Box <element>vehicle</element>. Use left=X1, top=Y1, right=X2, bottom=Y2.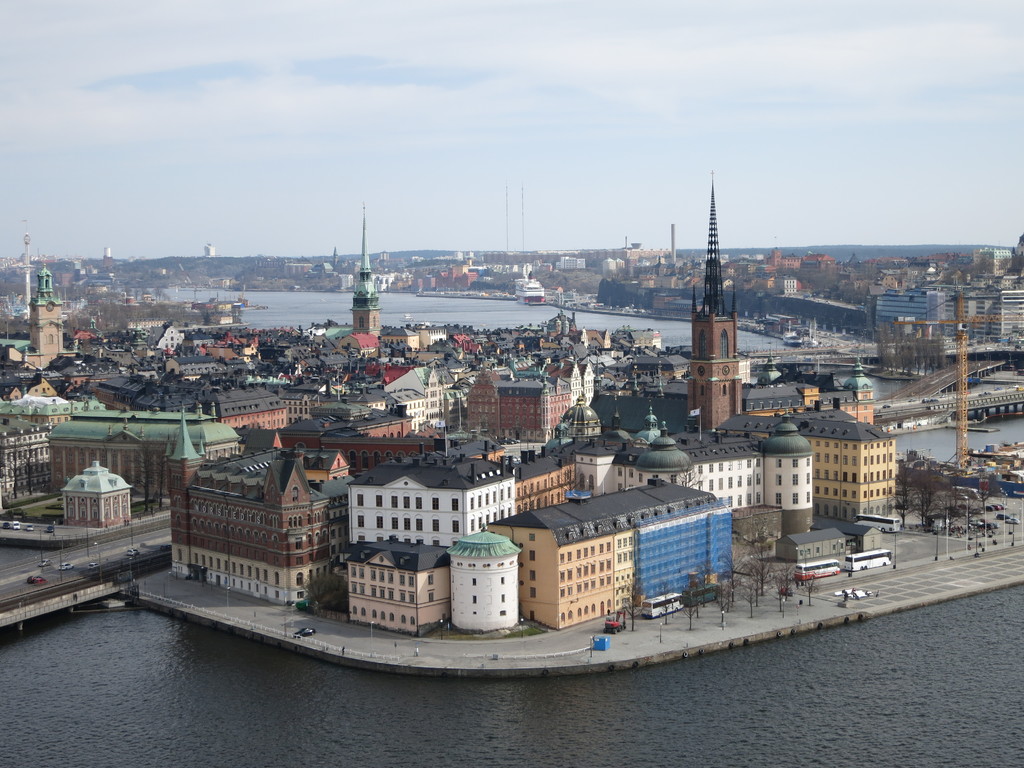
left=832, top=590, right=849, bottom=598.
